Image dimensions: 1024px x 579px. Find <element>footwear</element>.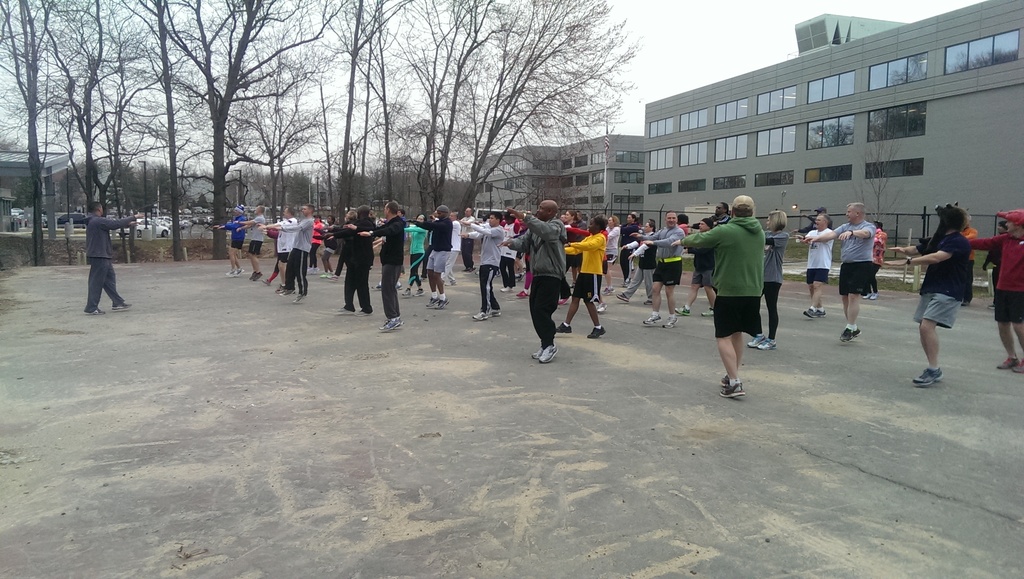
locate(227, 266, 233, 277).
